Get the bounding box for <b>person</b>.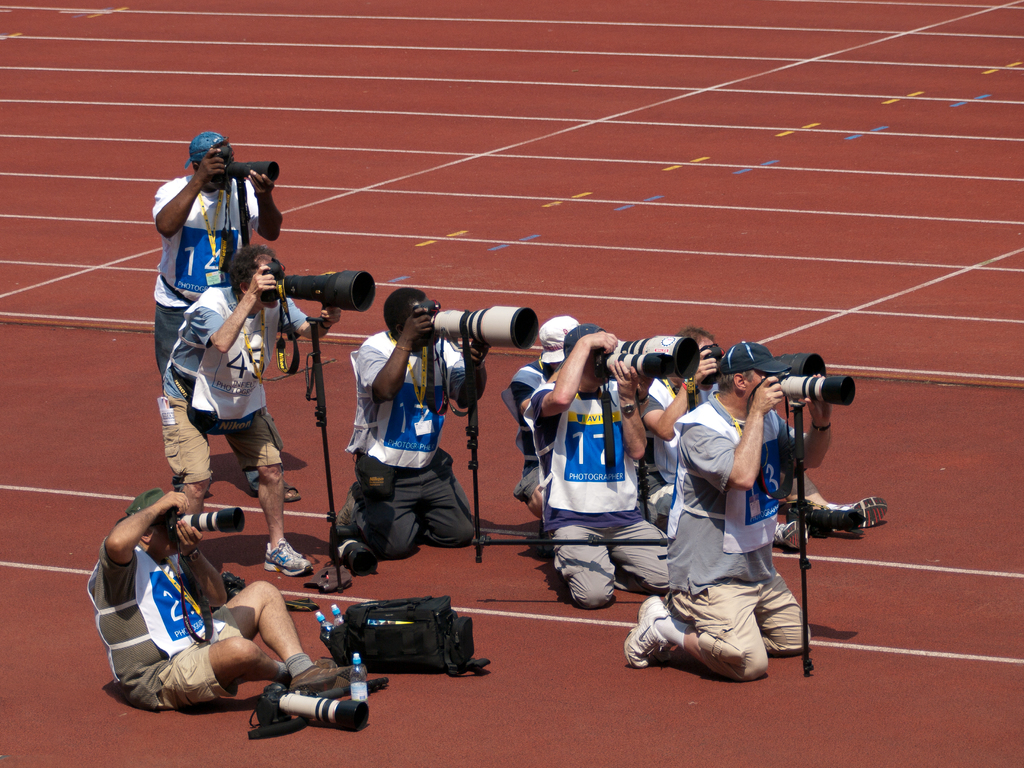
[x1=514, y1=323, x2=671, y2=607].
